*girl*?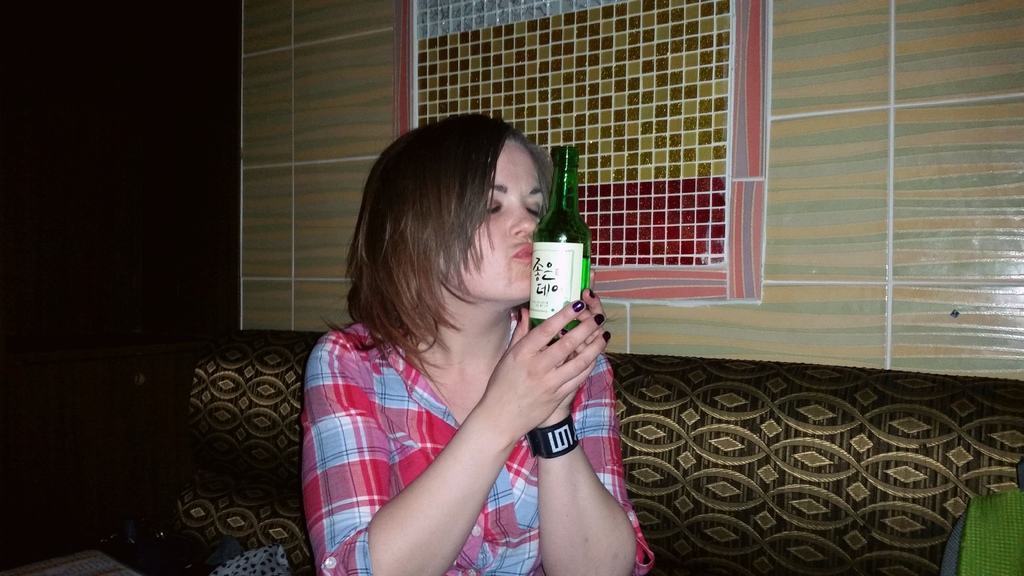
bbox=[302, 112, 651, 575]
